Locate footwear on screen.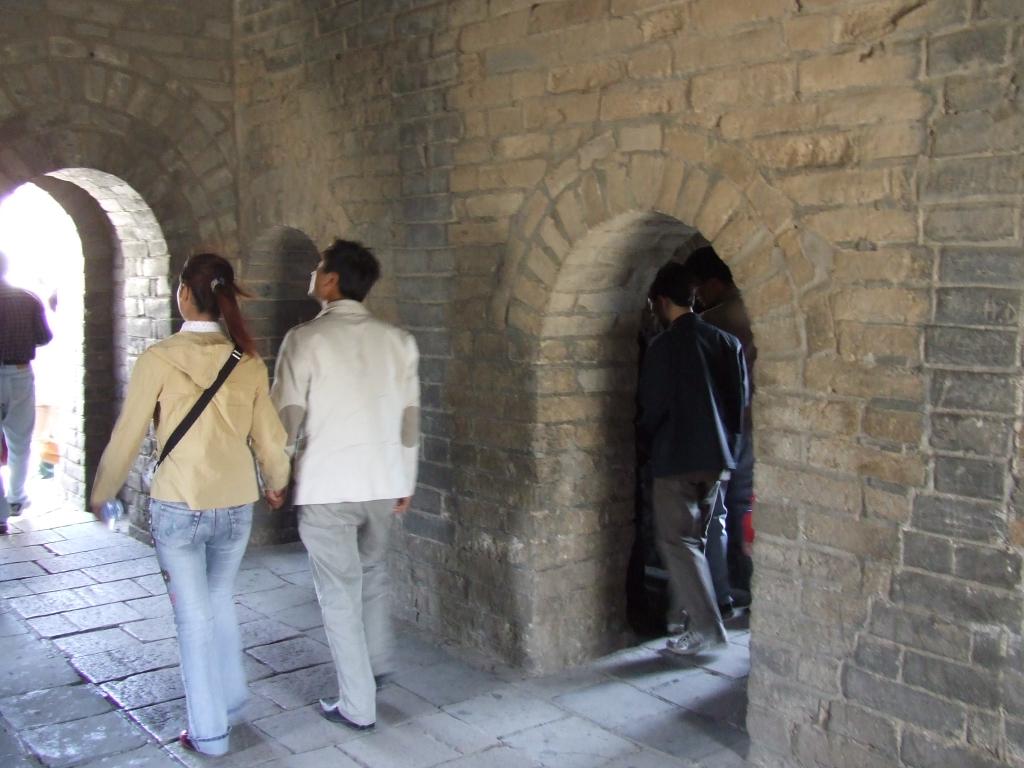
On screen at crop(372, 671, 391, 691).
